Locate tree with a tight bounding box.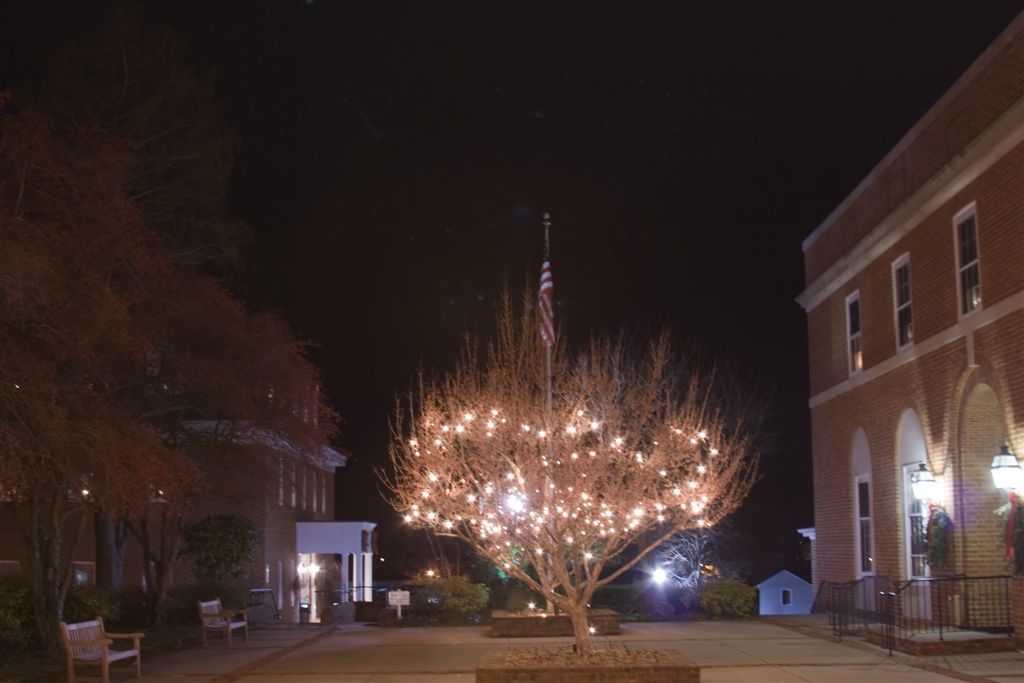
[419, 528, 472, 585].
